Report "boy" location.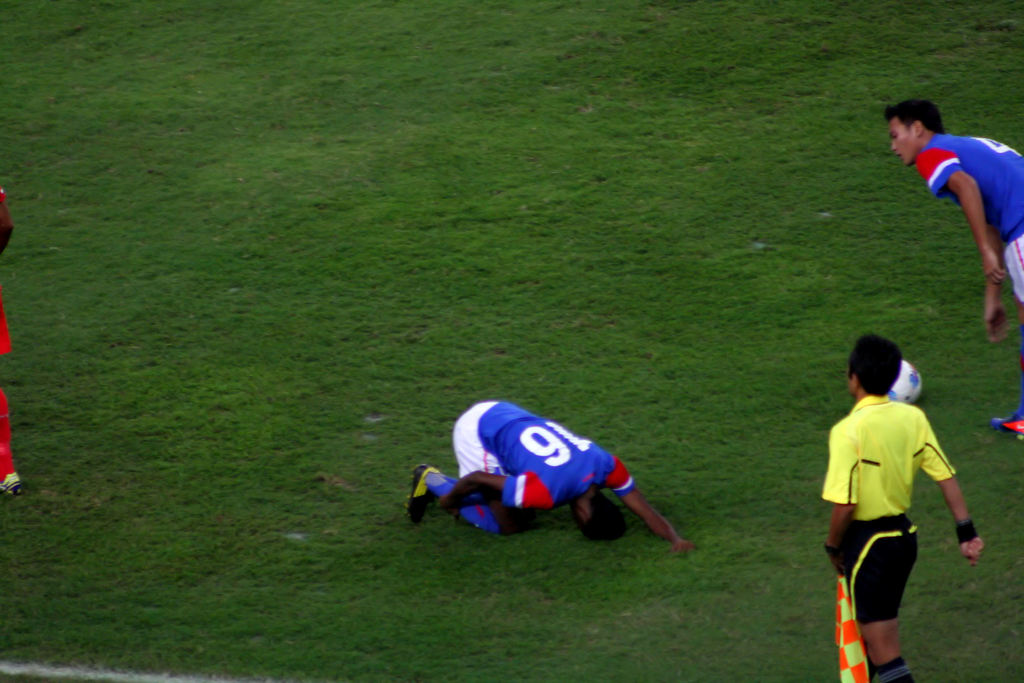
Report: box=[804, 298, 980, 669].
